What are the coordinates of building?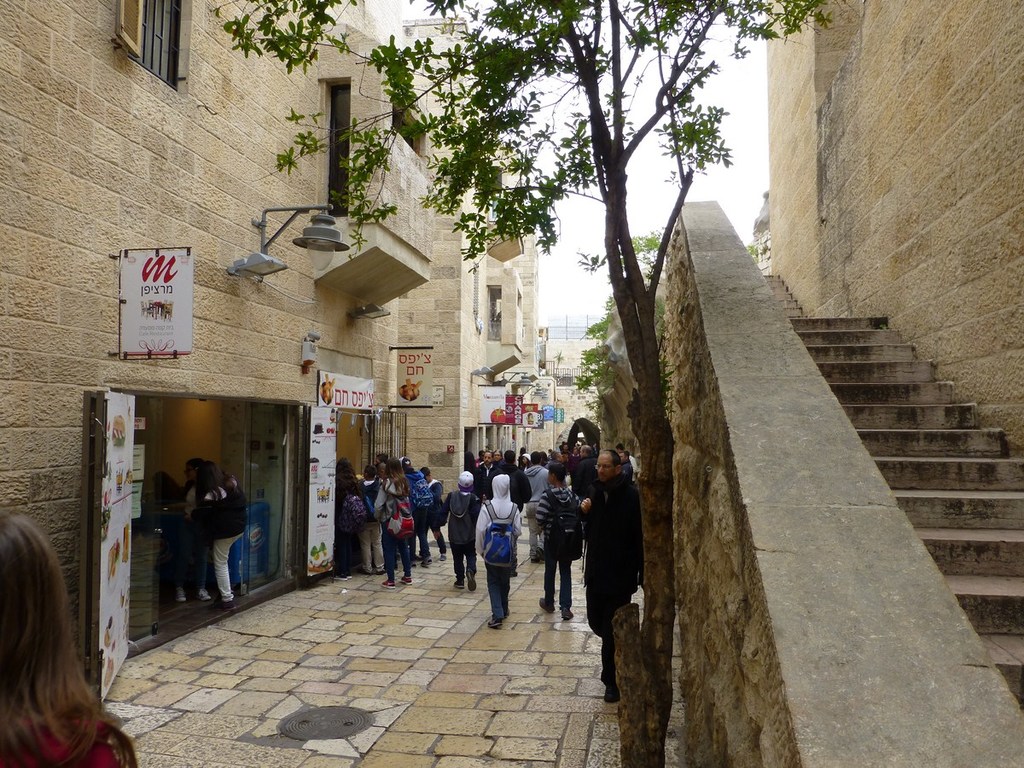
[661, 0, 1023, 767].
